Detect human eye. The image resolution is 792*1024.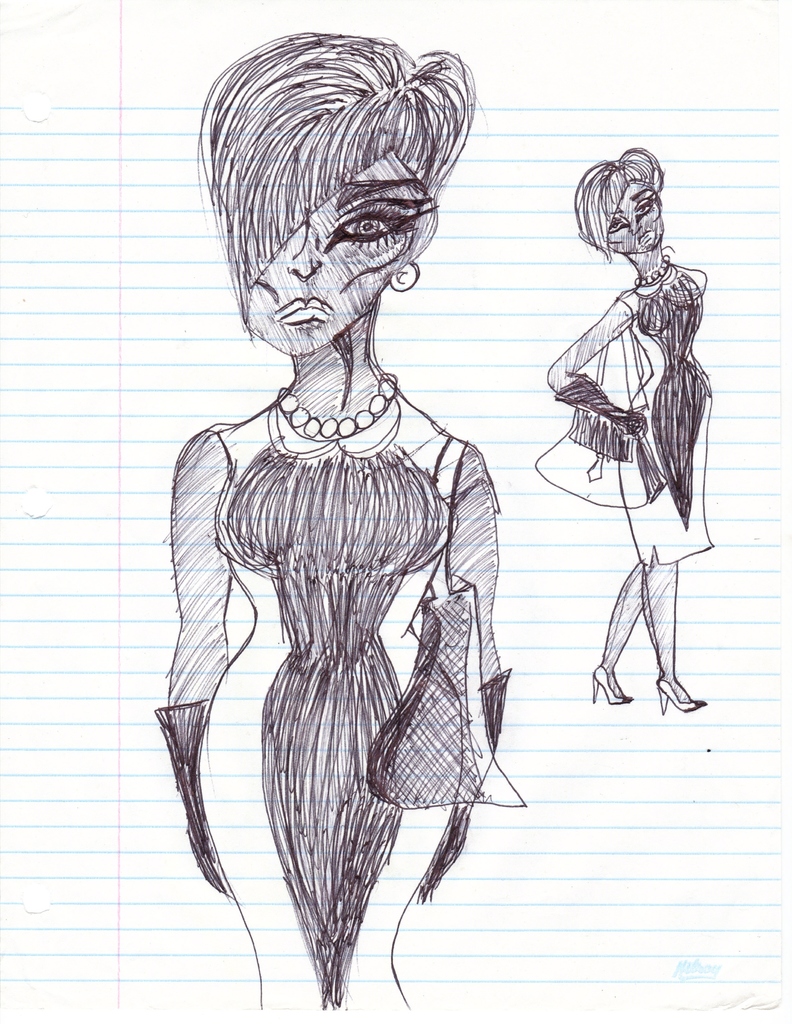
637,196,658,218.
